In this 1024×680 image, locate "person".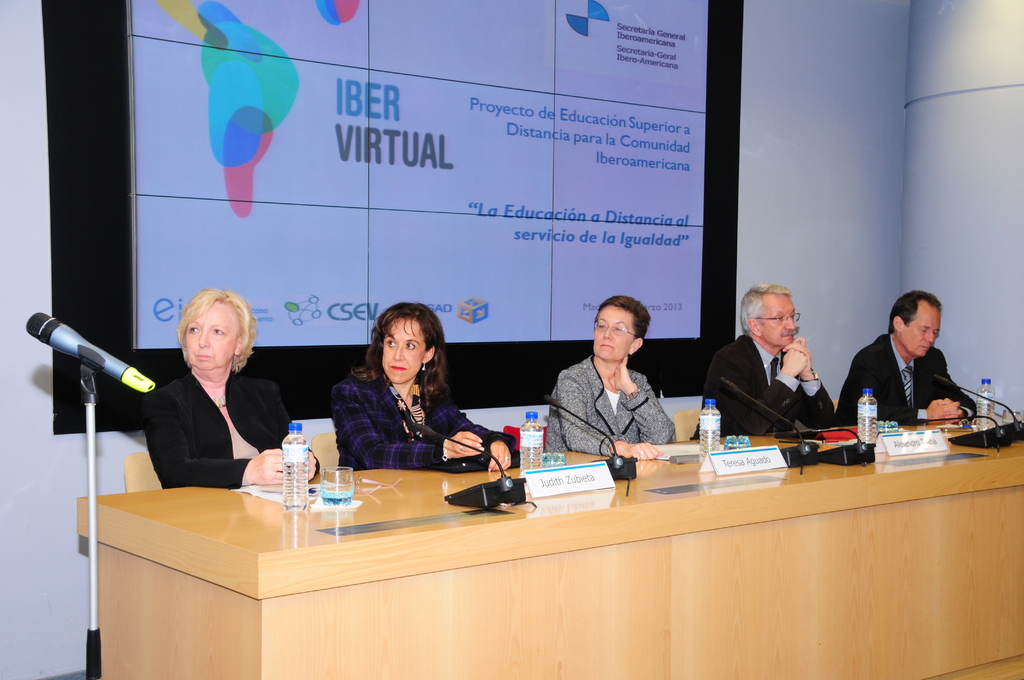
Bounding box: BBox(700, 279, 838, 441).
